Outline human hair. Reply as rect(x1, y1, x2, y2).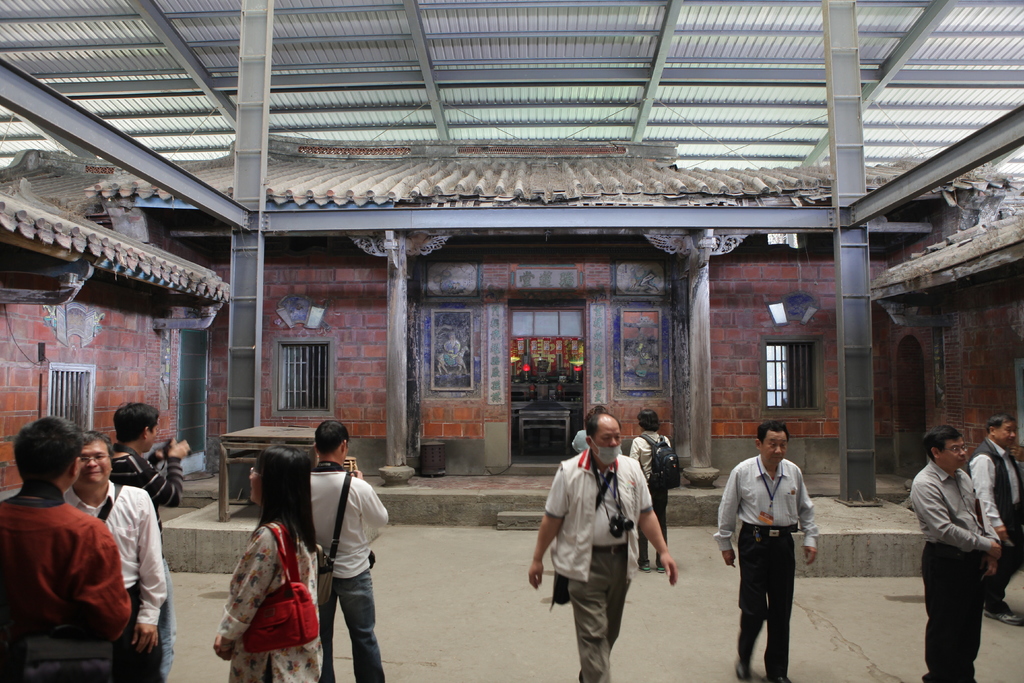
rect(309, 418, 350, 452).
